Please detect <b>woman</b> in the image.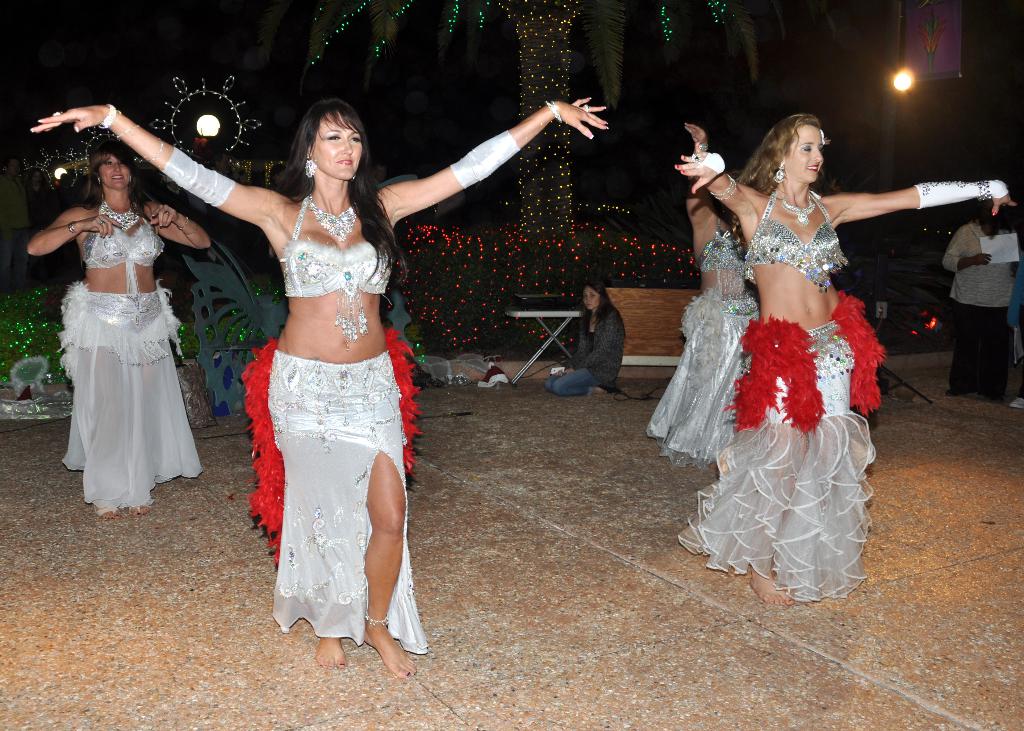
select_region(19, 94, 607, 684).
